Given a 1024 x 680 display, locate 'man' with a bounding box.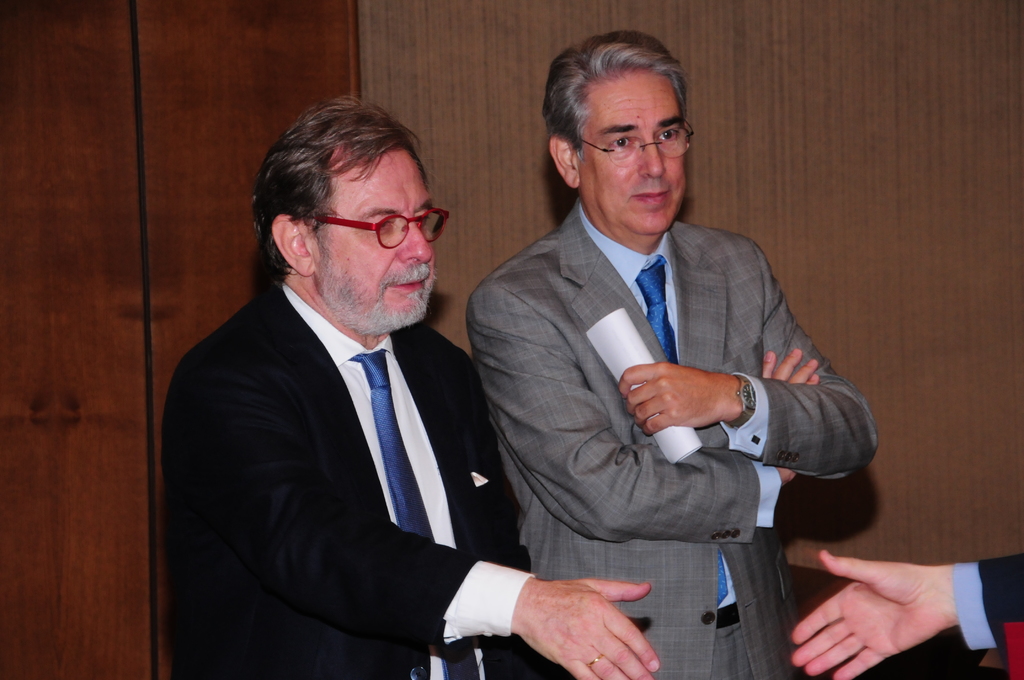
Located: x1=159, y1=91, x2=576, y2=679.
